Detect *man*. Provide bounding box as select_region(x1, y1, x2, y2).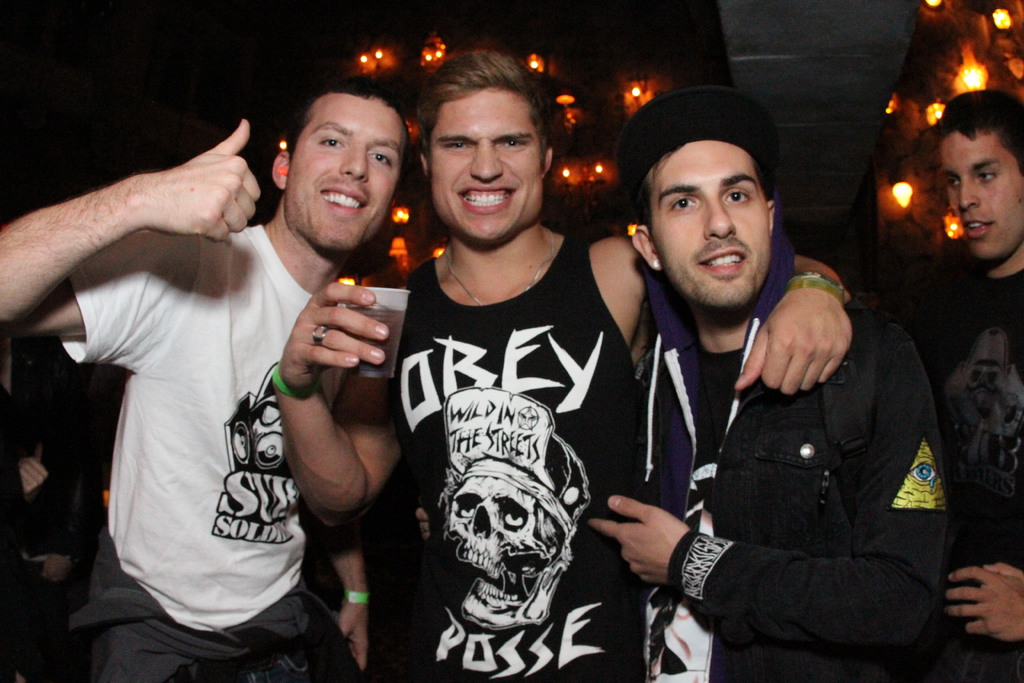
select_region(0, 77, 414, 682).
